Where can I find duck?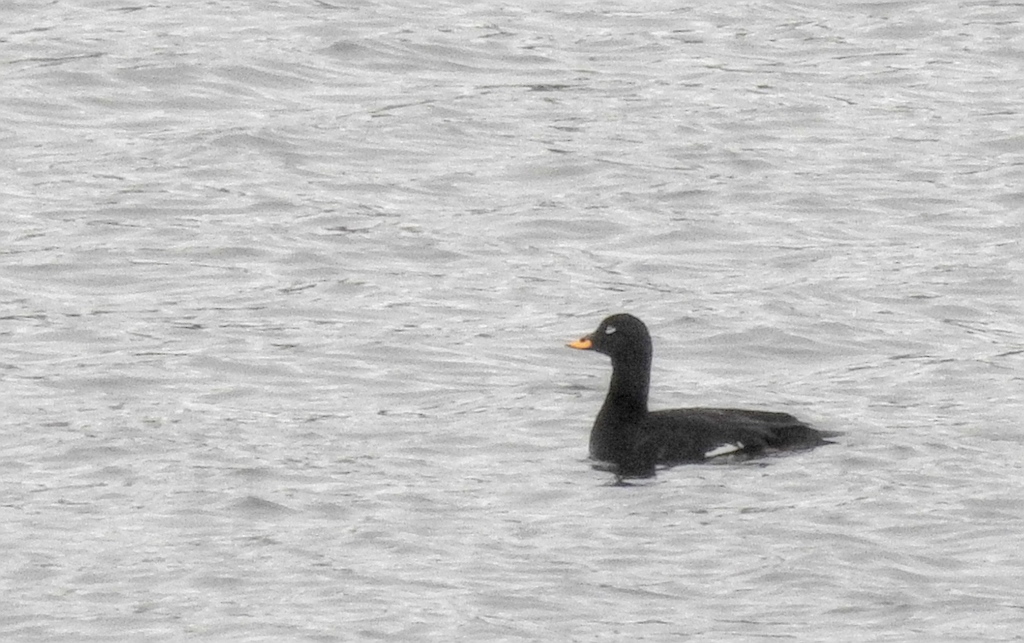
You can find it at {"left": 553, "top": 311, "right": 819, "bottom": 479}.
